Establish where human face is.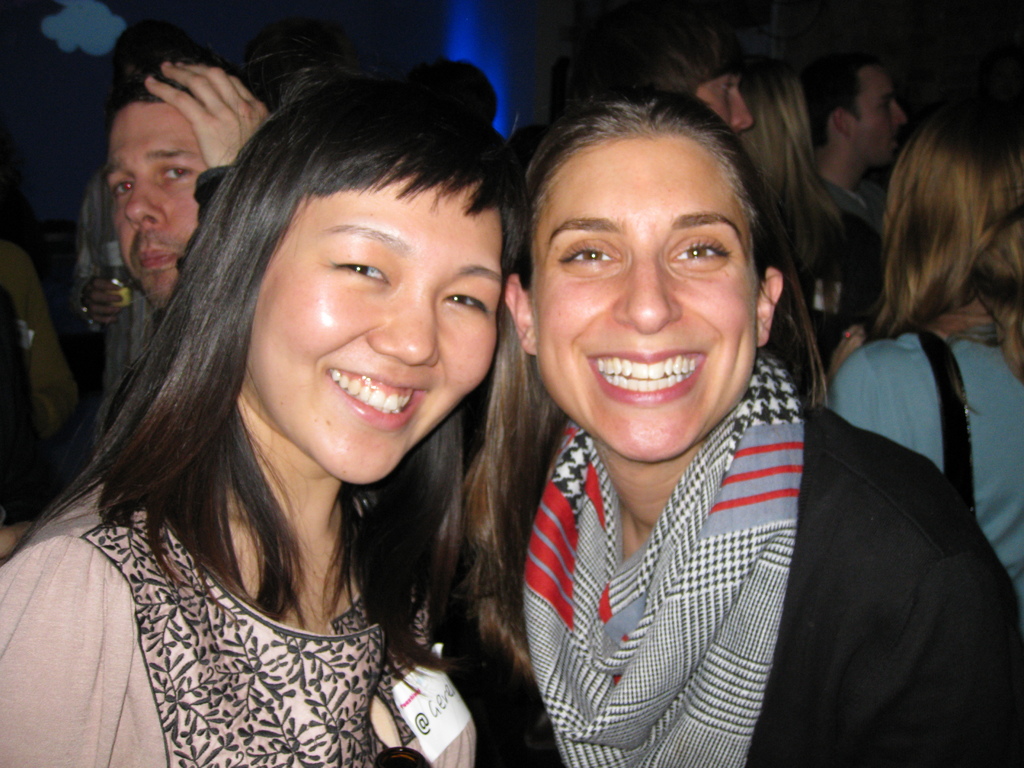
Established at (699,77,755,131).
